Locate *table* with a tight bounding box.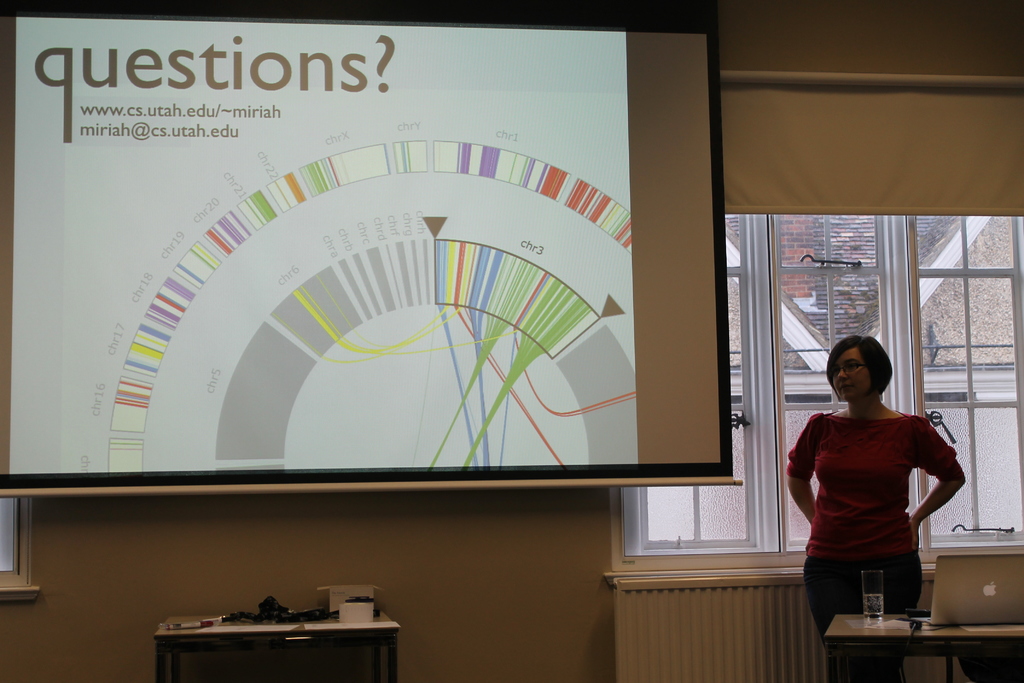
[x1=147, y1=606, x2=399, y2=682].
